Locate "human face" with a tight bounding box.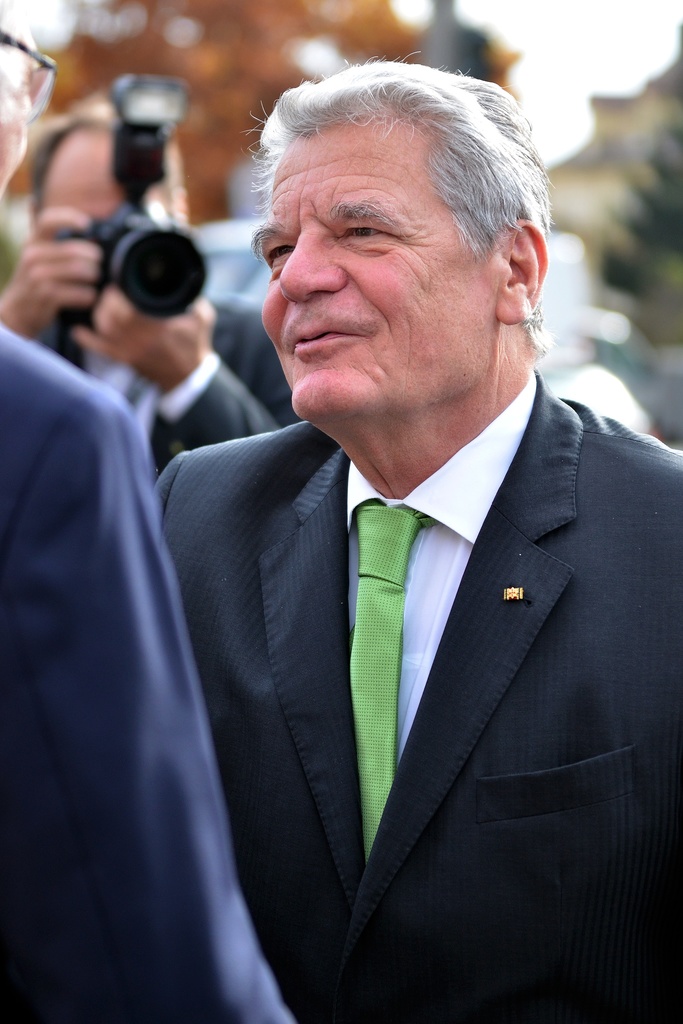
(left=254, top=116, right=494, bottom=416).
